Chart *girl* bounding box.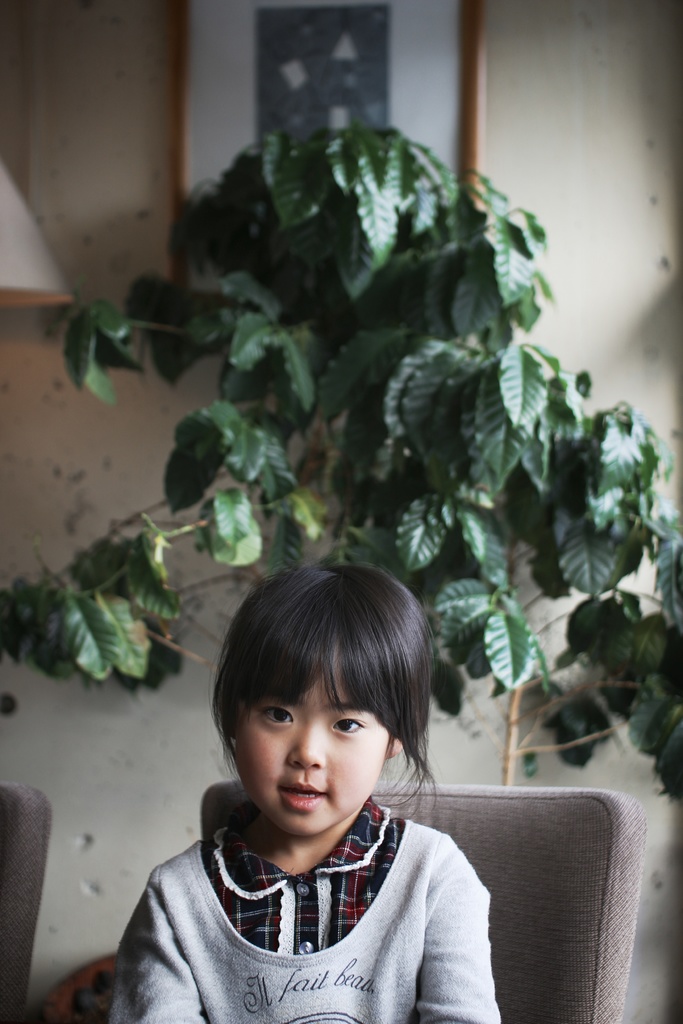
Charted: detection(110, 559, 504, 1023).
